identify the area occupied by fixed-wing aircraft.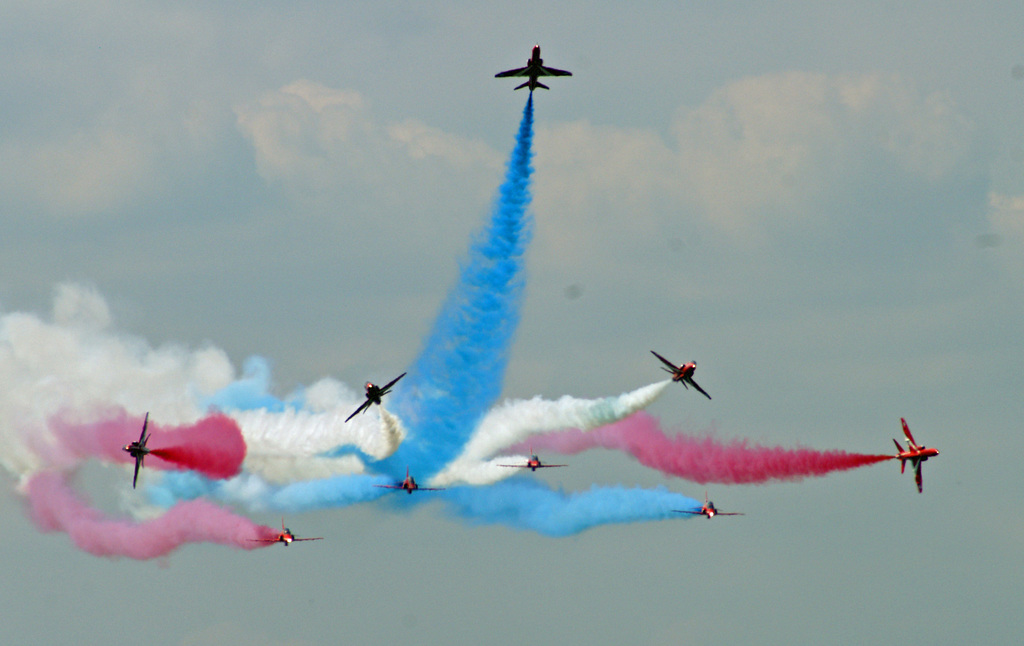
Area: (left=497, top=40, right=573, bottom=92).
